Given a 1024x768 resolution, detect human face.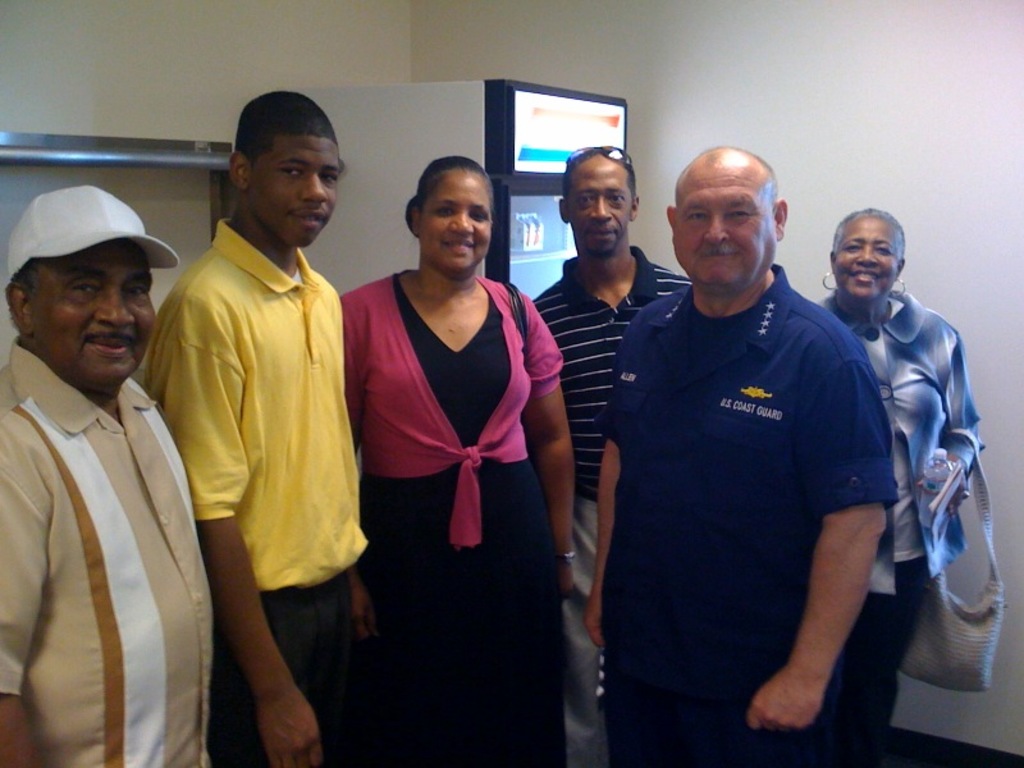
[x1=252, y1=137, x2=340, y2=247].
